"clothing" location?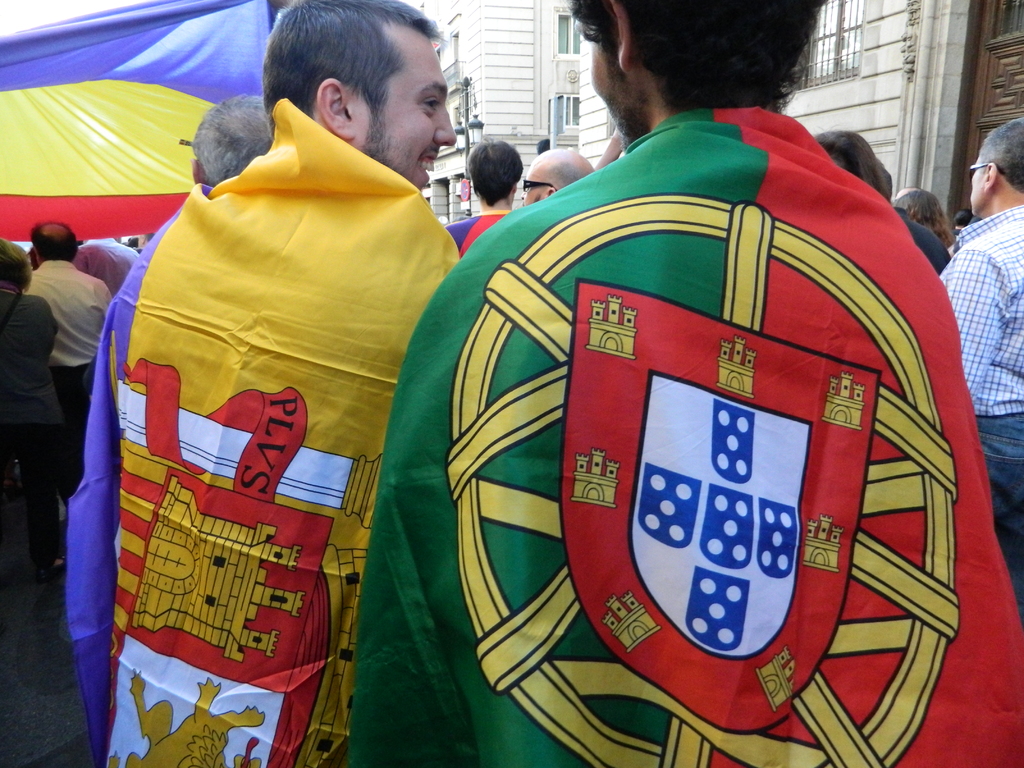
box(18, 419, 80, 569)
